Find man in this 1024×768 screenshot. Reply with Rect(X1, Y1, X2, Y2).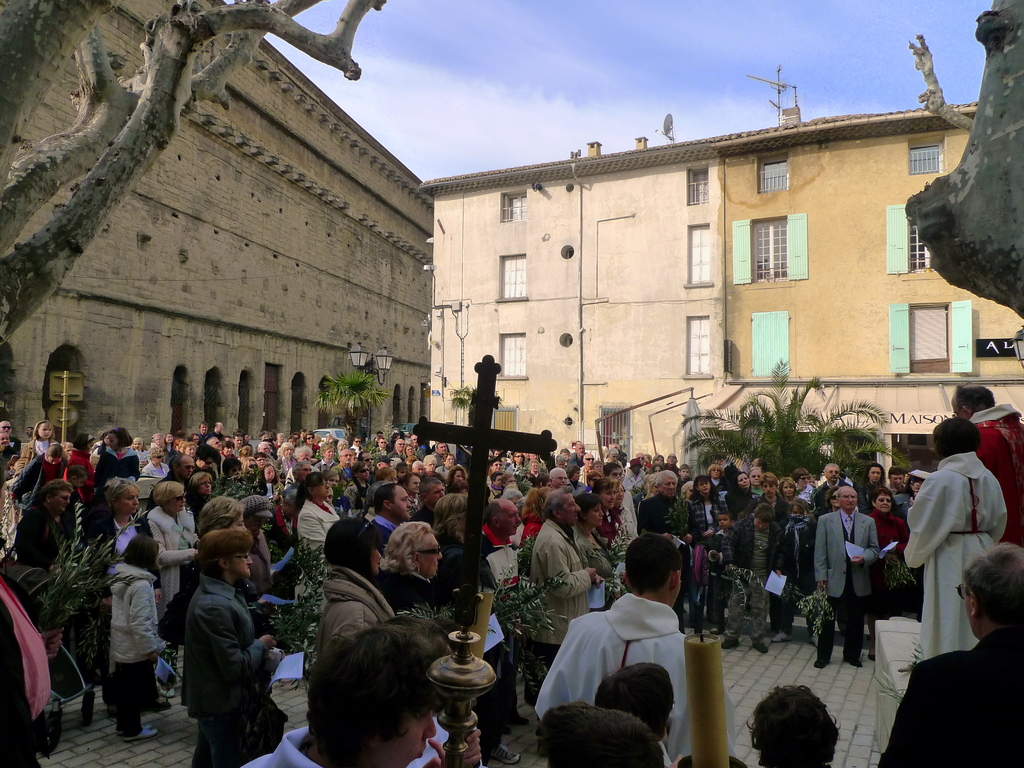
Rect(374, 436, 394, 450).
